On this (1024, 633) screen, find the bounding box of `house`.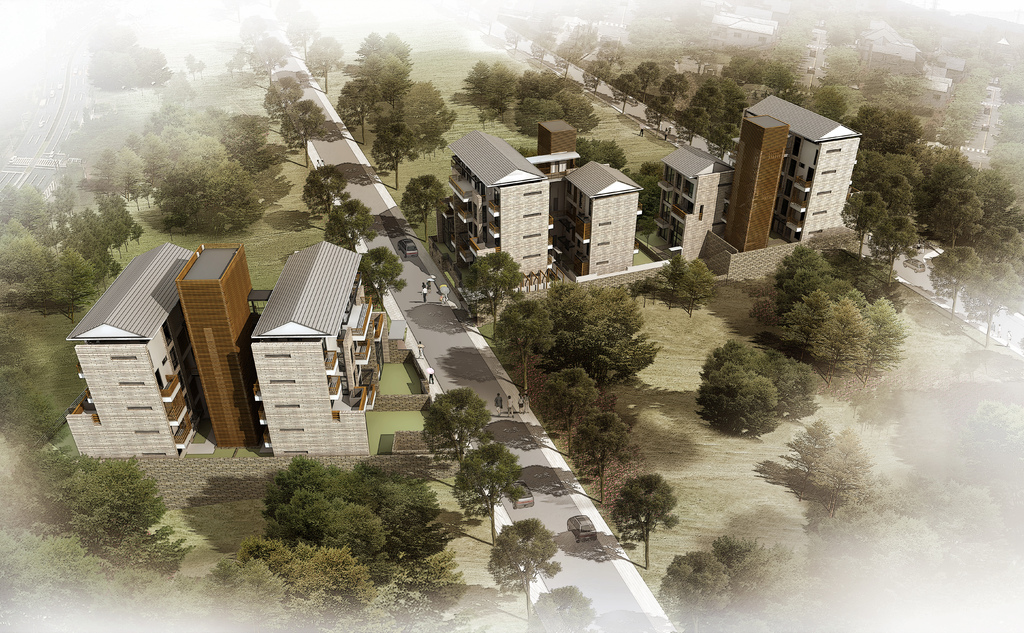
Bounding box: 554:157:639:279.
